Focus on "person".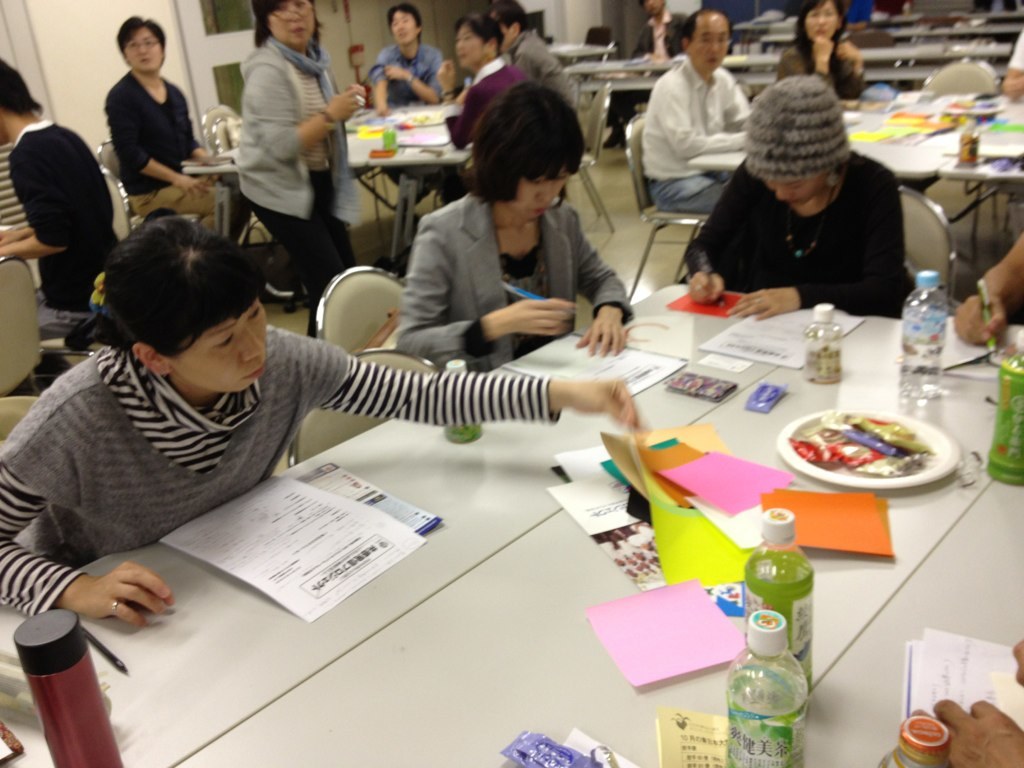
Focused at bbox=[774, 0, 859, 109].
